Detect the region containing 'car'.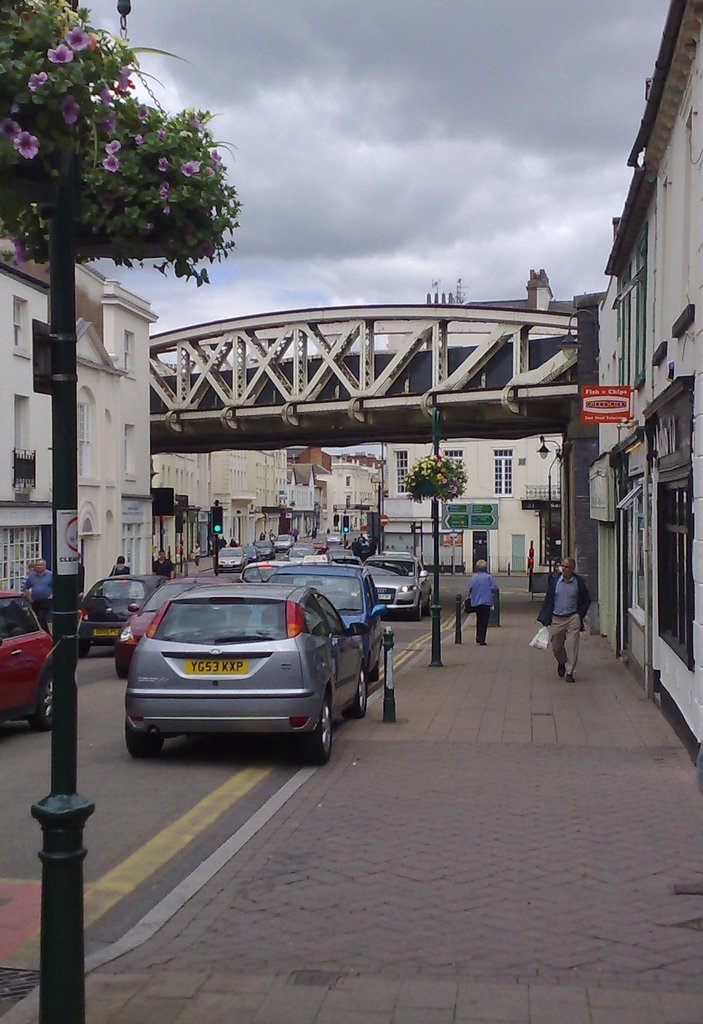
249:535:275:563.
